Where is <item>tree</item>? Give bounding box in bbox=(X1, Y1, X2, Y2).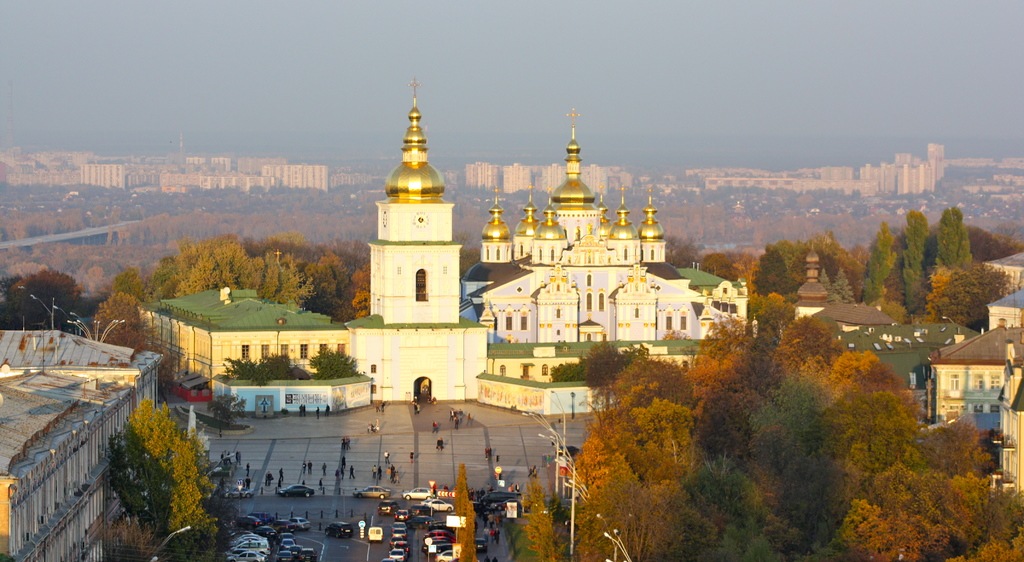
bbox=(95, 399, 221, 533).
